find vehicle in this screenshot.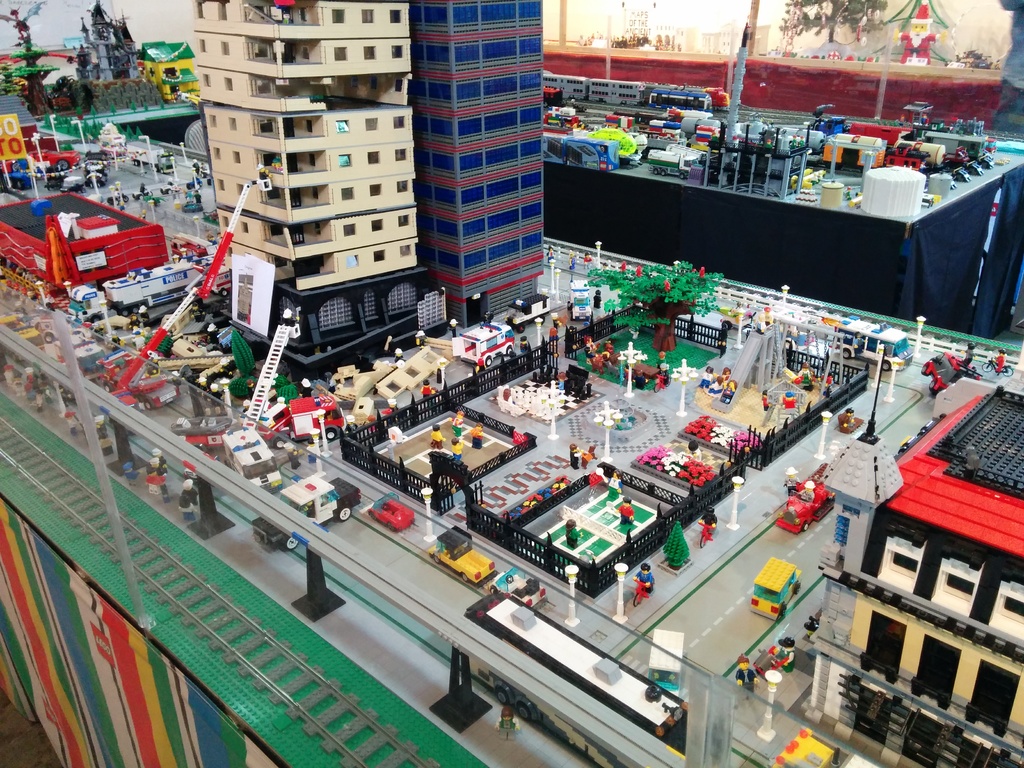
The bounding box for vehicle is detection(744, 121, 930, 179).
